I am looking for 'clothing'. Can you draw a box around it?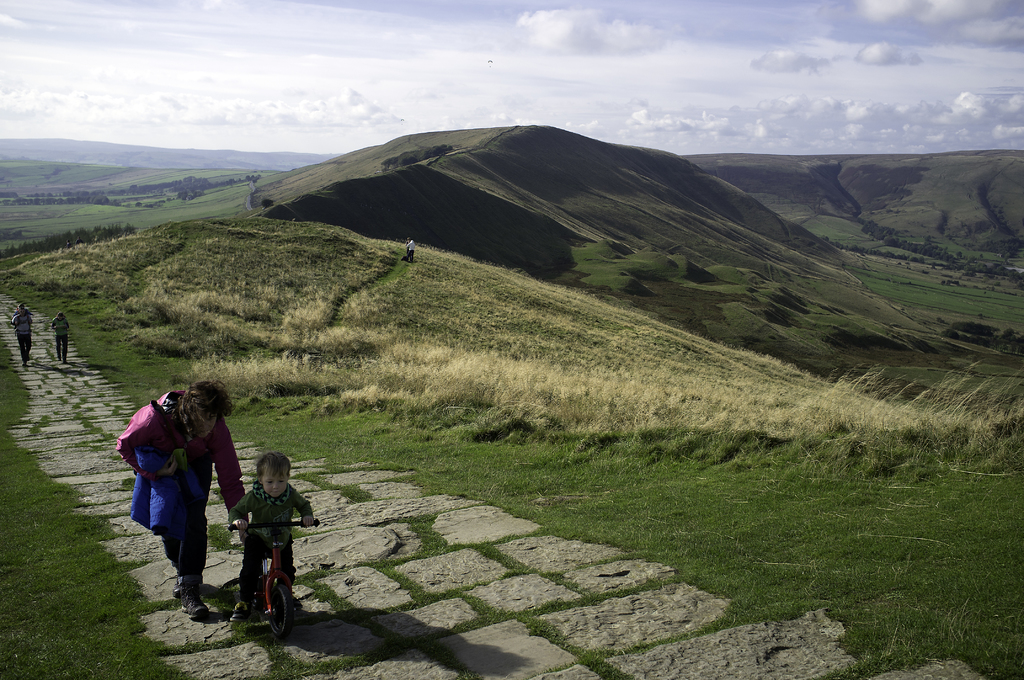
Sure, the bounding box is {"left": 223, "top": 471, "right": 294, "bottom": 617}.
